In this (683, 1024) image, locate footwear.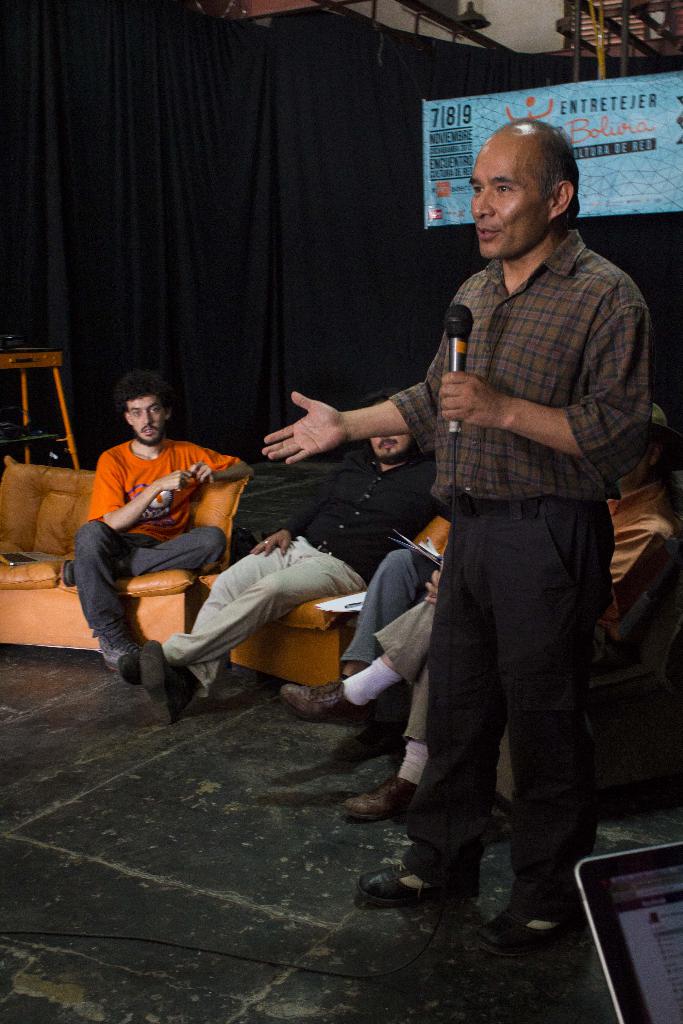
Bounding box: region(467, 903, 575, 966).
